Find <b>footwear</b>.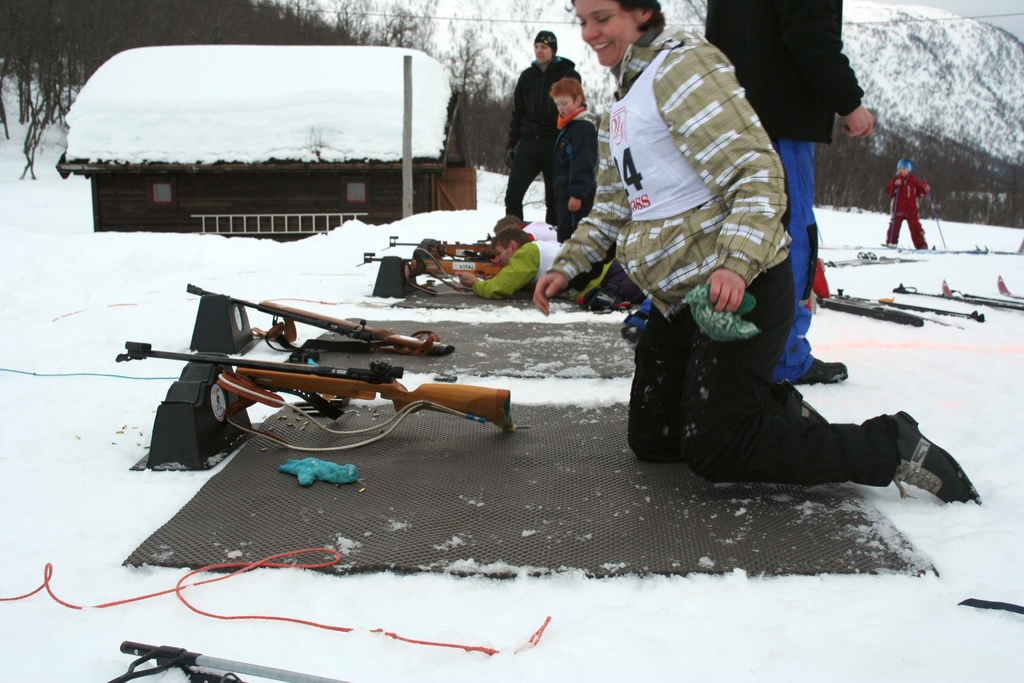
box=[793, 358, 845, 384].
